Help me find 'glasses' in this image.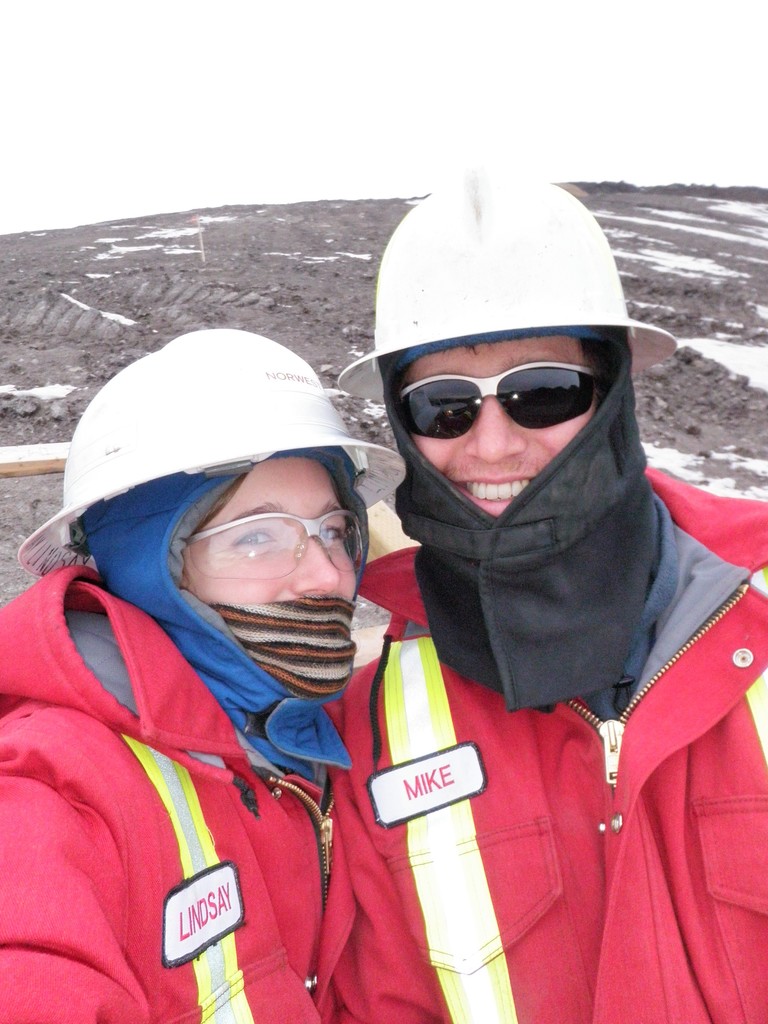
Found it: 184 512 366 581.
